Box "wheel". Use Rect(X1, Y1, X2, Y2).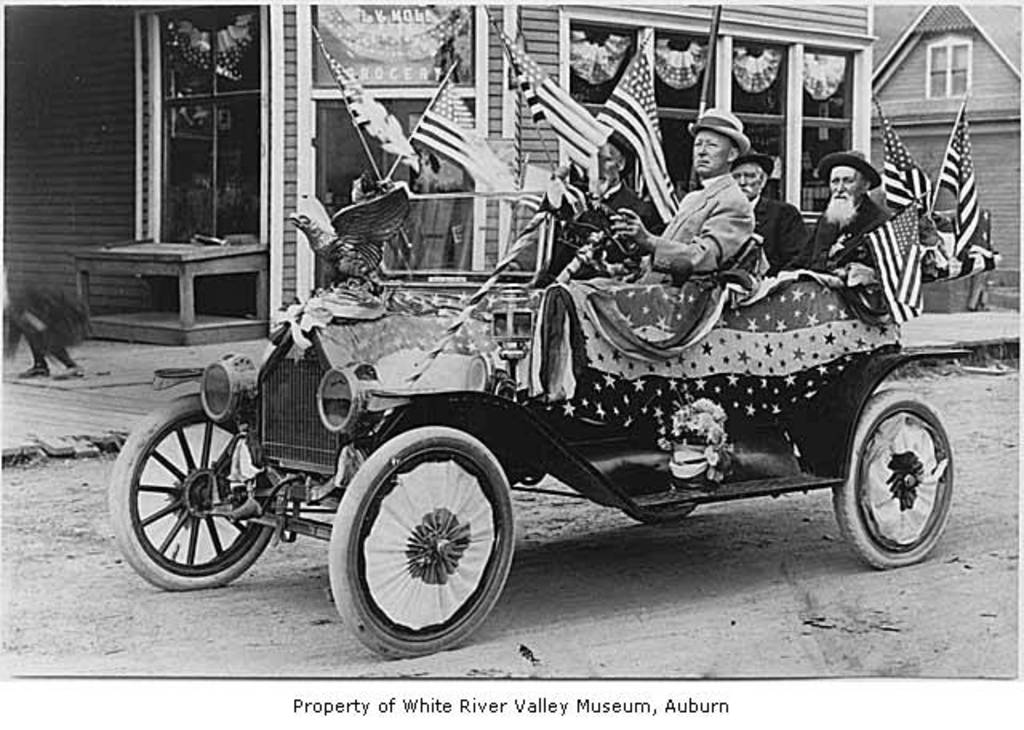
Rect(315, 426, 525, 666).
